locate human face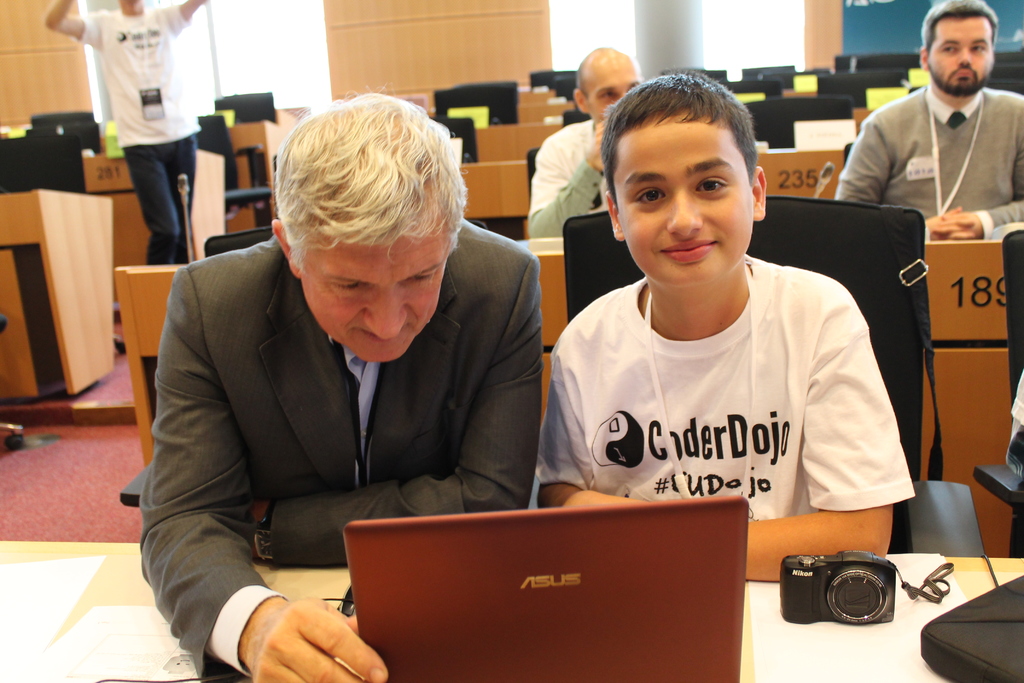
(305,223,448,363)
